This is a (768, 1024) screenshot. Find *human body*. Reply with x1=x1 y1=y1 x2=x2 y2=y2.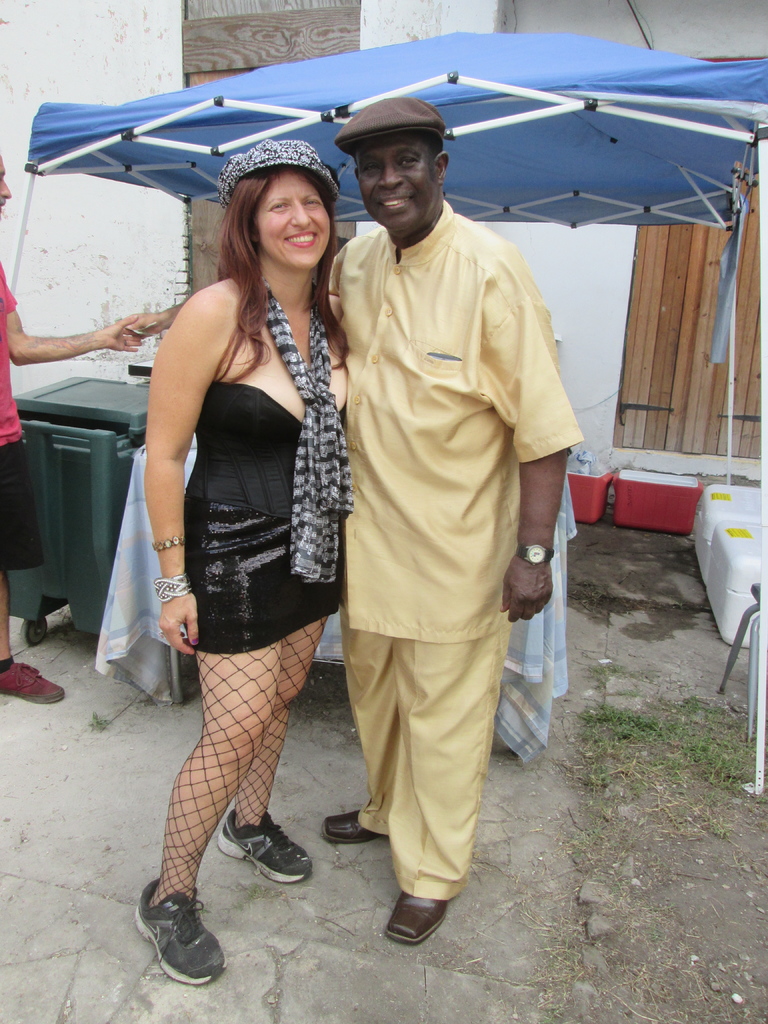
x1=116 y1=157 x2=362 y2=952.
